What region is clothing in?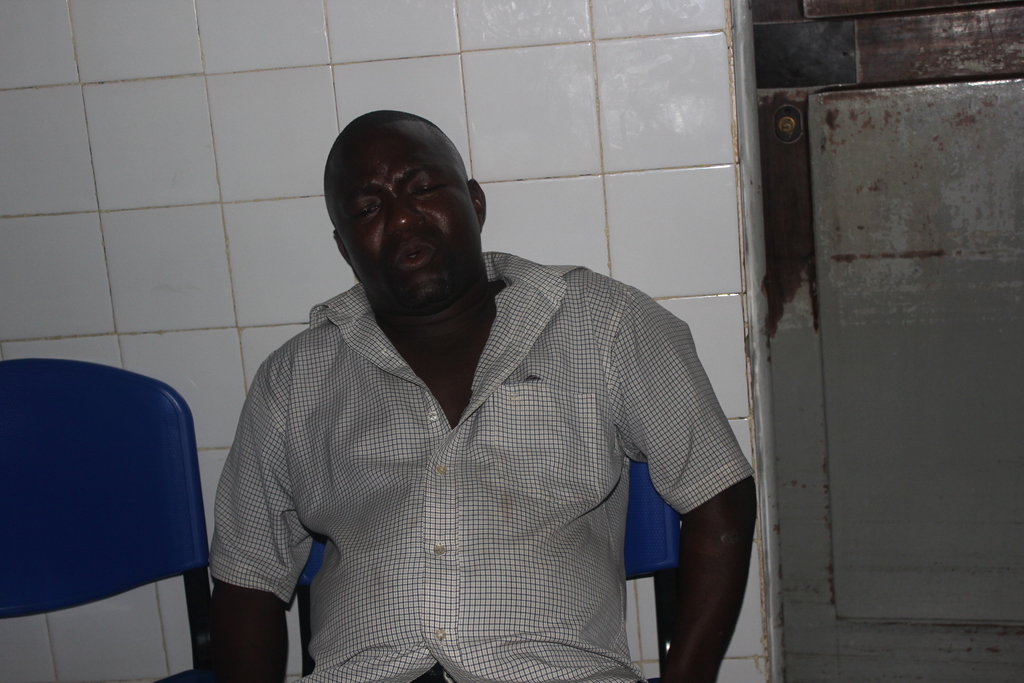
crop(202, 251, 757, 682).
